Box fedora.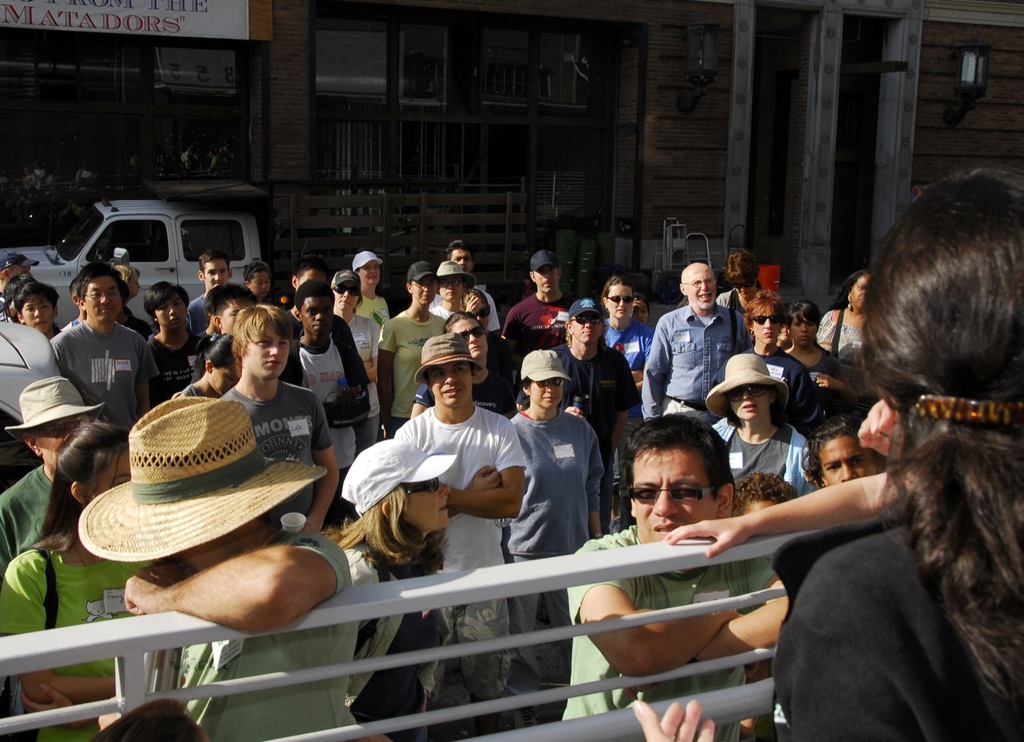
75:388:325:560.
